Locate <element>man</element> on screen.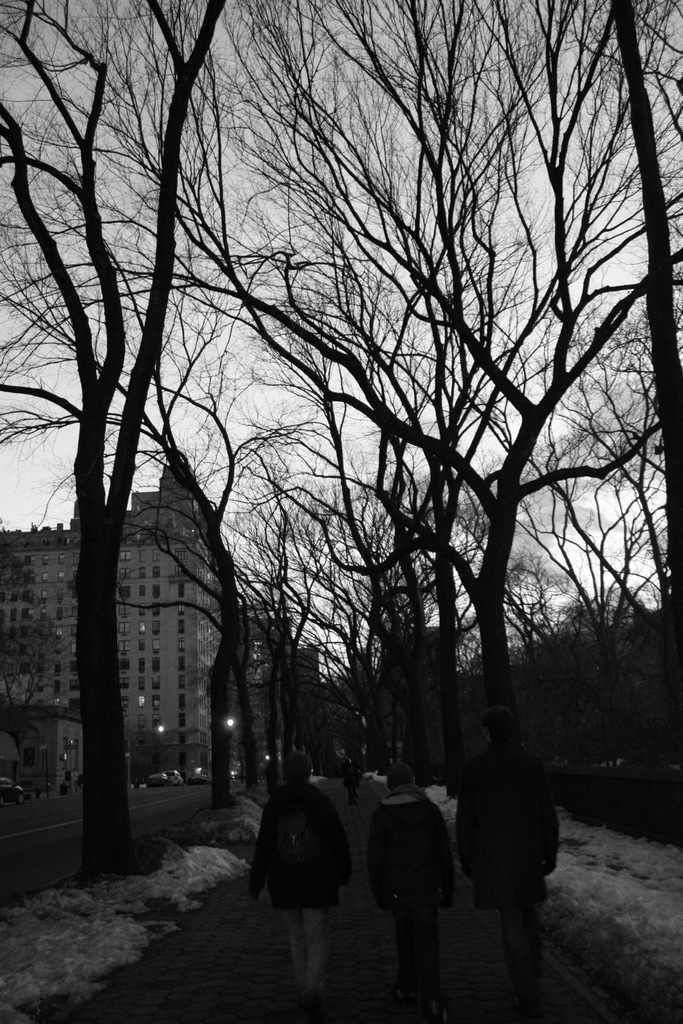
On screen at {"x1": 246, "y1": 735, "x2": 337, "y2": 1013}.
